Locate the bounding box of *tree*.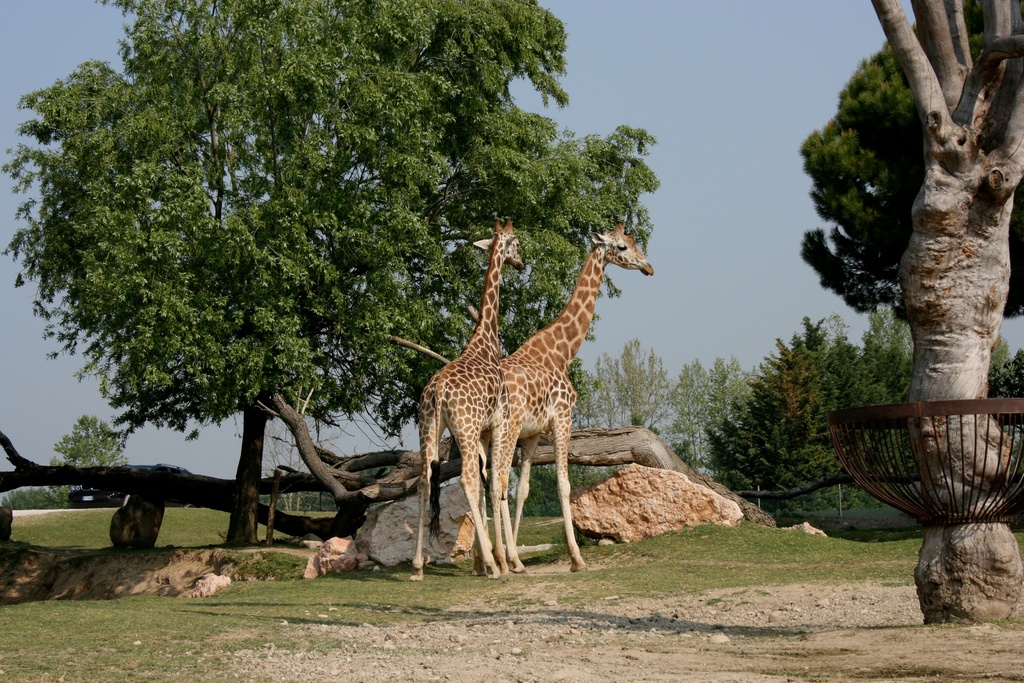
Bounding box: 700/329/1014/582.
